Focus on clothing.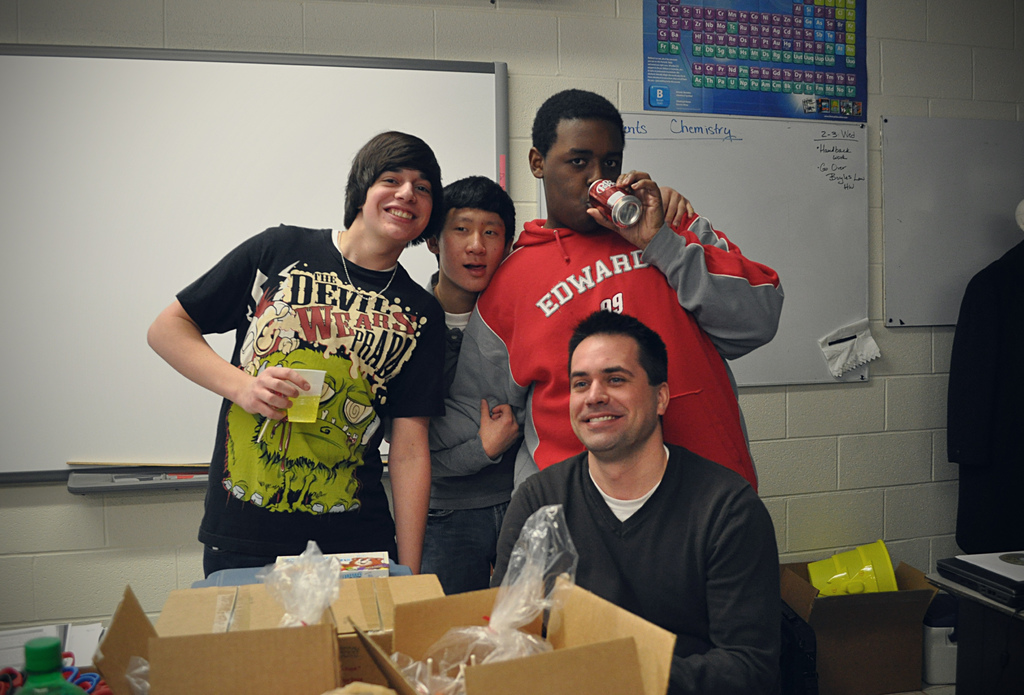
Focused at (left=945, top=243, right=1023, bottom=557).
